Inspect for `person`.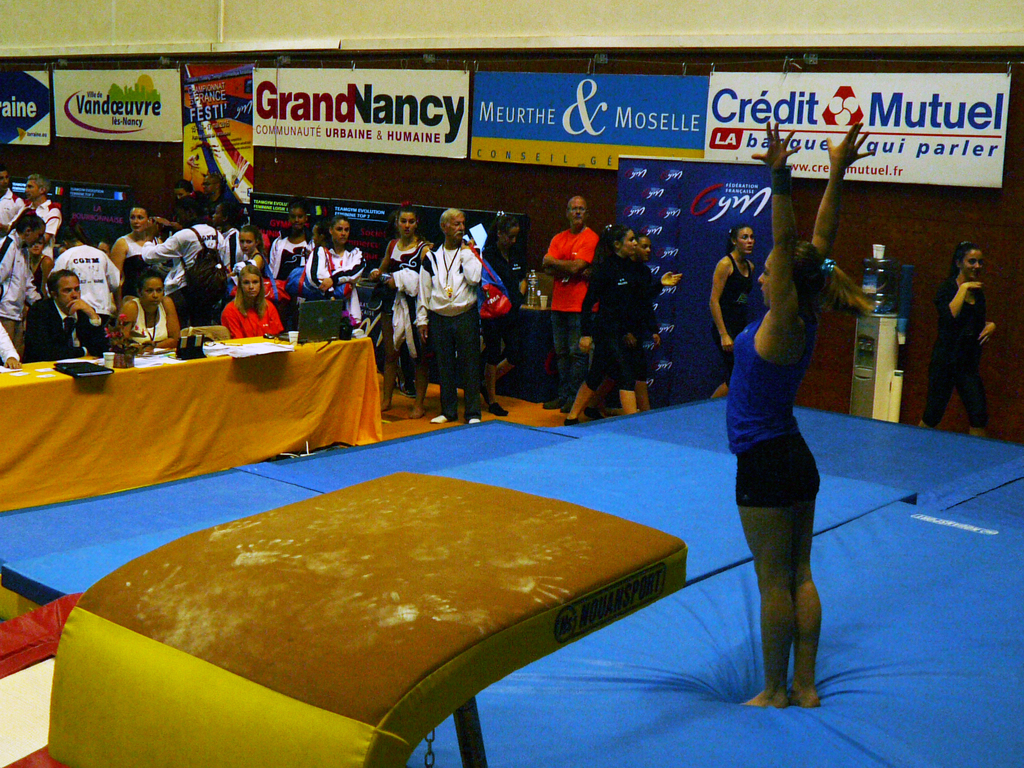
Inspection: {"left": 935, "top": 224, "right": 1011, "bottom": 443}.
